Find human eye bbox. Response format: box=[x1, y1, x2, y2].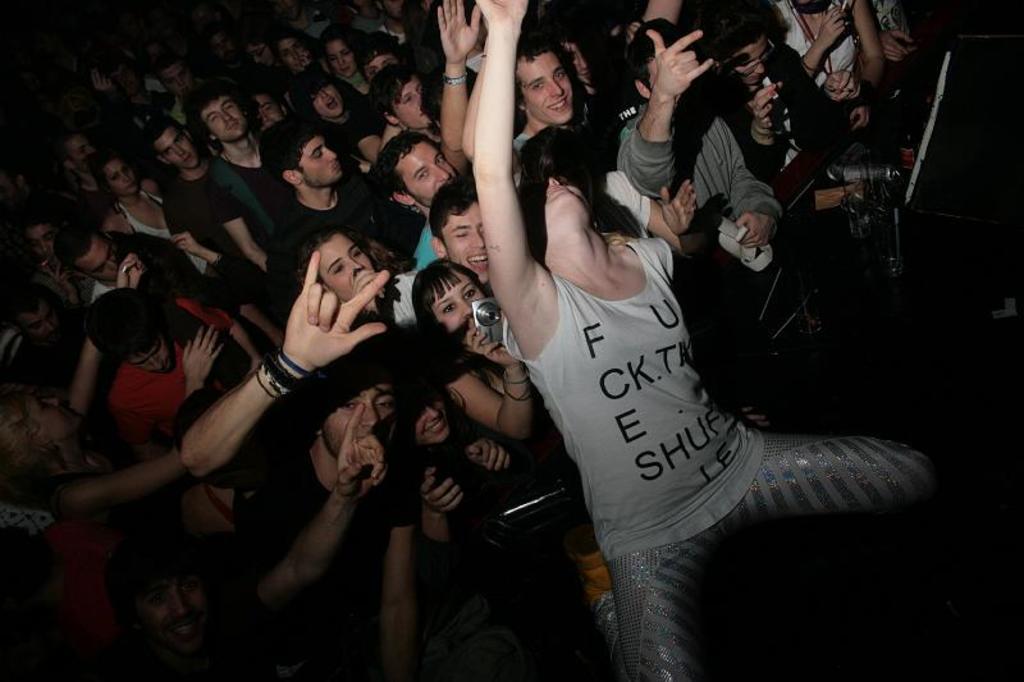
box=[178, 72, 188, 81].
